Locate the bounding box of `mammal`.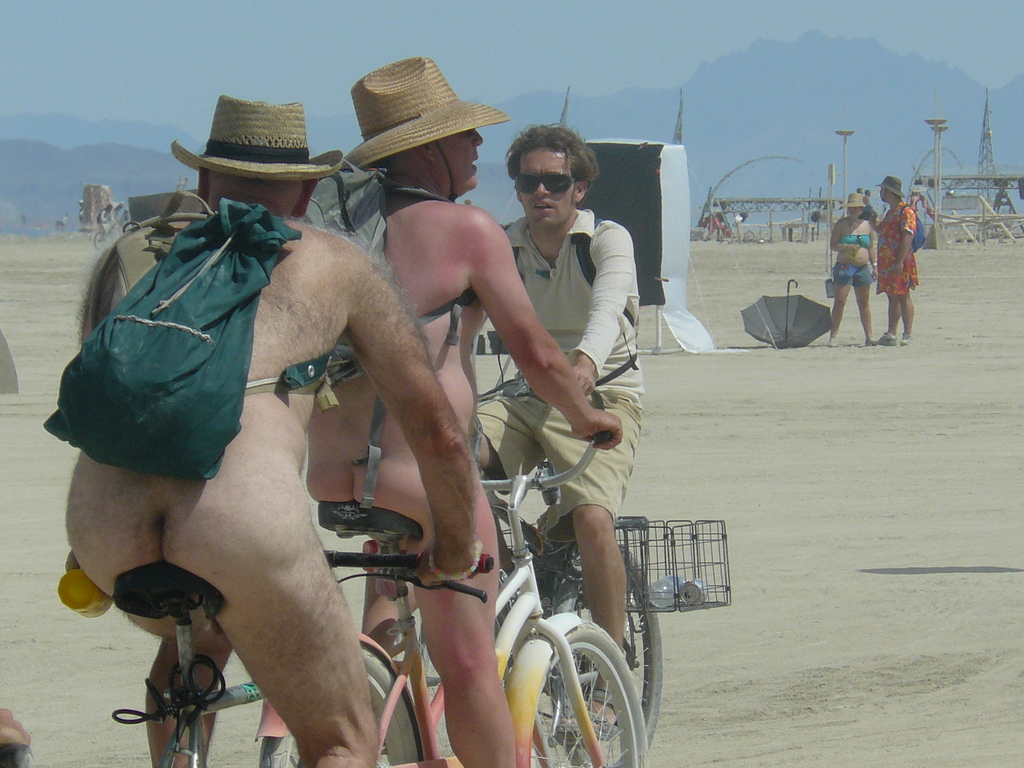
Bounding box: 472/129/641/742.
